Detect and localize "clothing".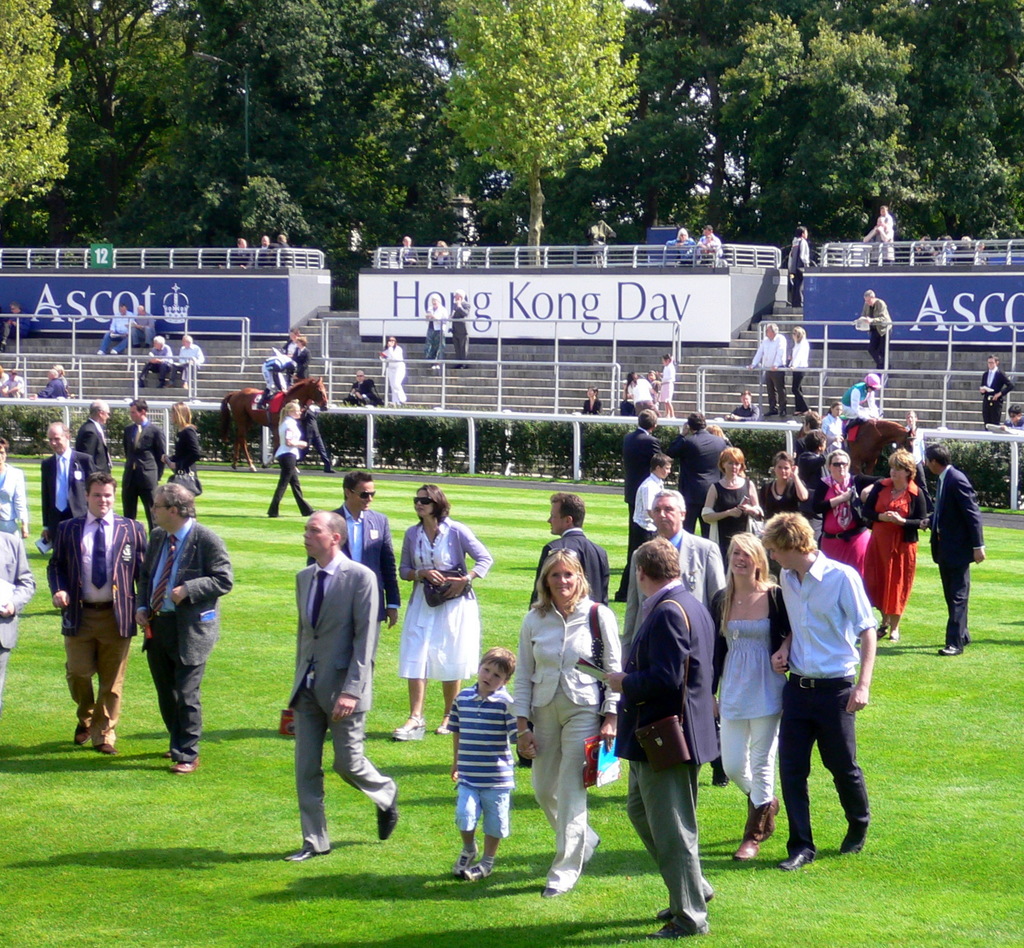
Localized at <bbox>0, 461, 30, 537</bbox>.
